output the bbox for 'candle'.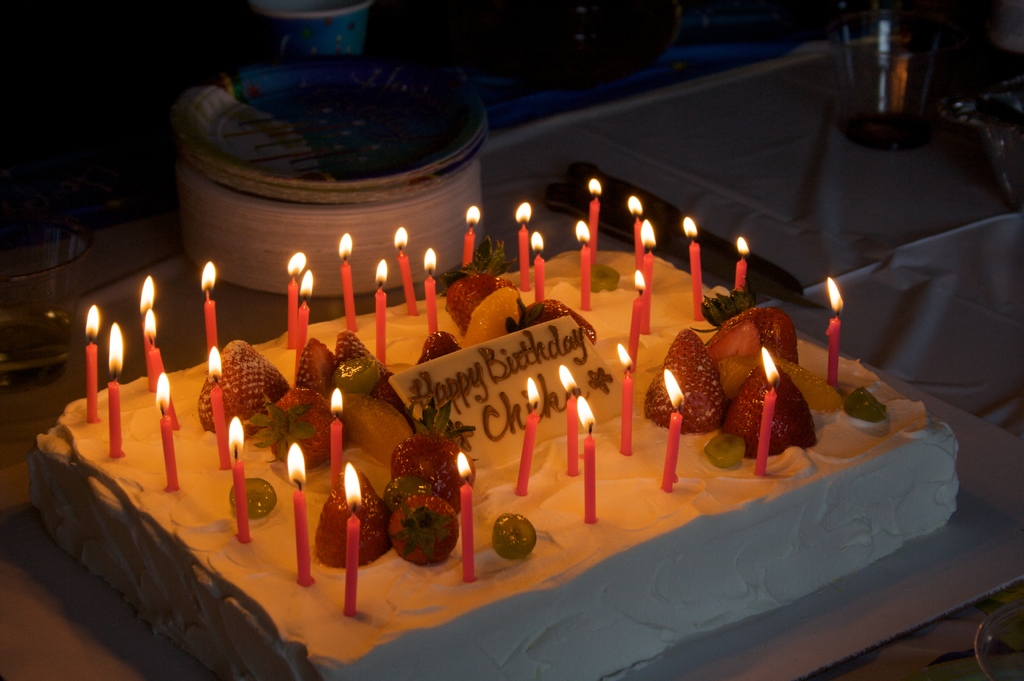
rect(576, 398, 595, 525).
